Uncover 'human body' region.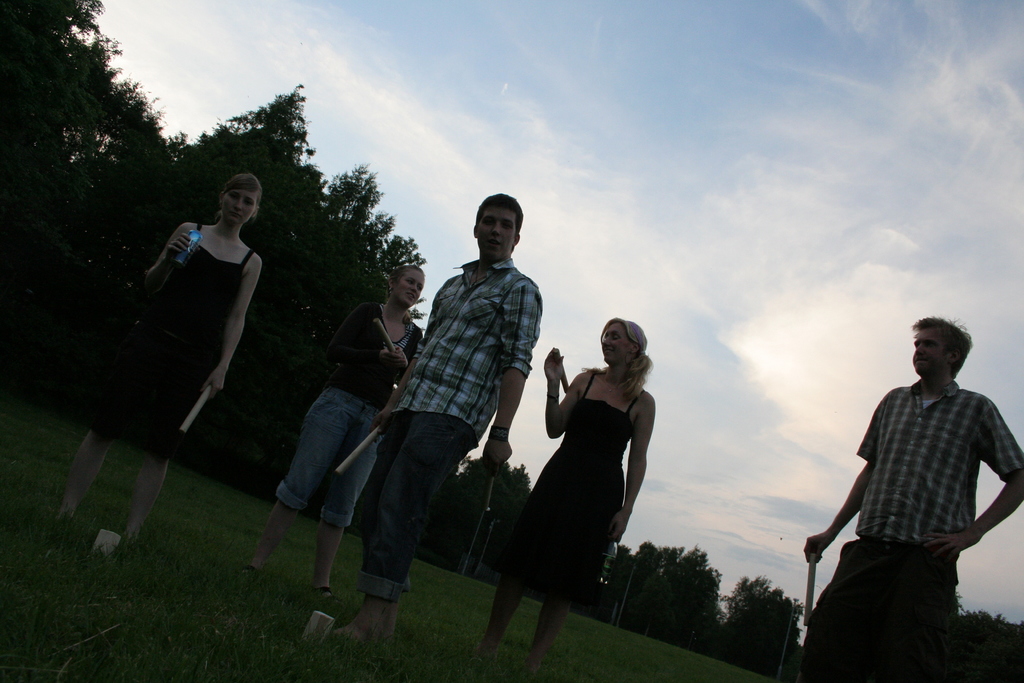
Uncovered: 249 304 422 598.
